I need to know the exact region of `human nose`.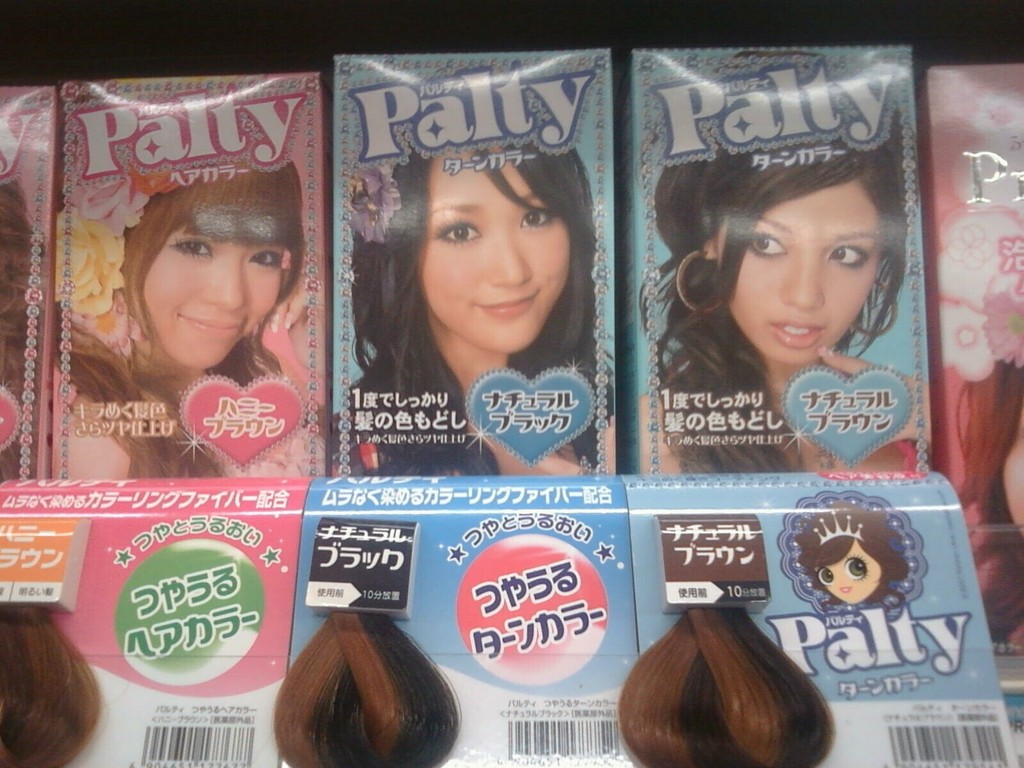
Region: {"x1": 486, "y1": 222, "x2": 527, "y2": 287}.
